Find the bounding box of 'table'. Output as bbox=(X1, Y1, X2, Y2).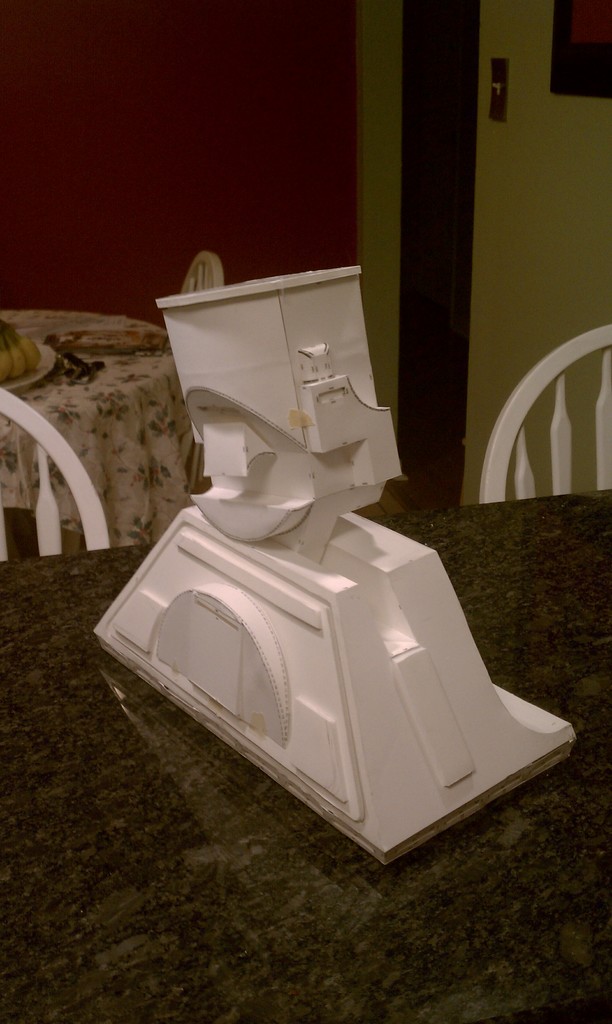
bbox=(0, 488, 611, 1023).
